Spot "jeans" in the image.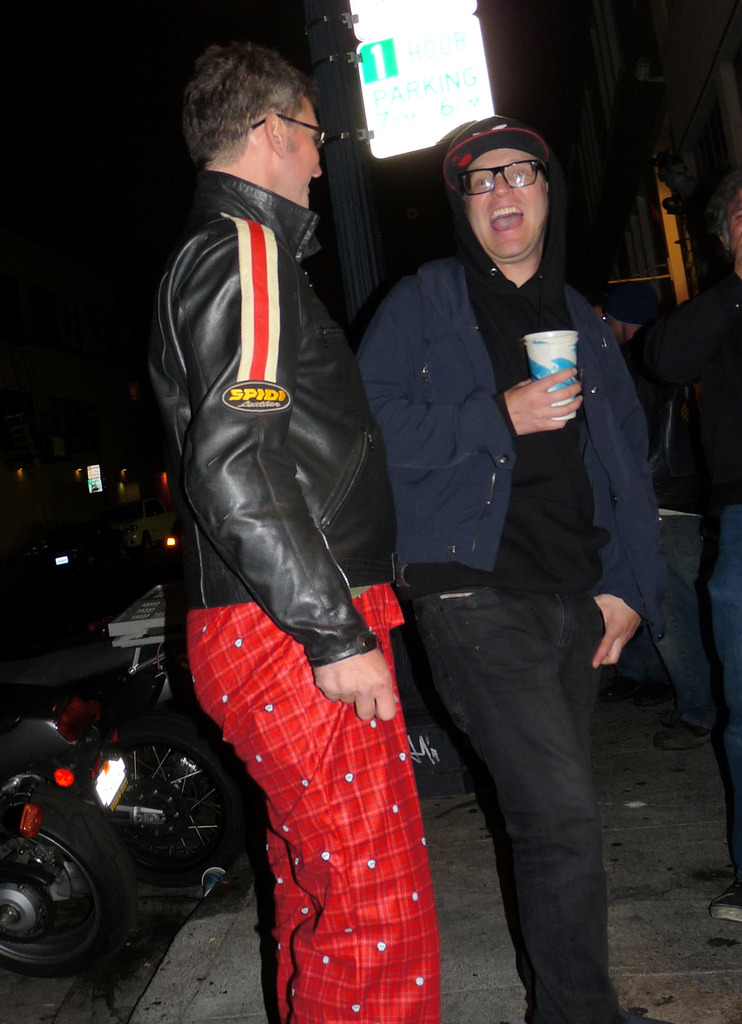
"jeans" found at detection(636, 509, 713, 726).
